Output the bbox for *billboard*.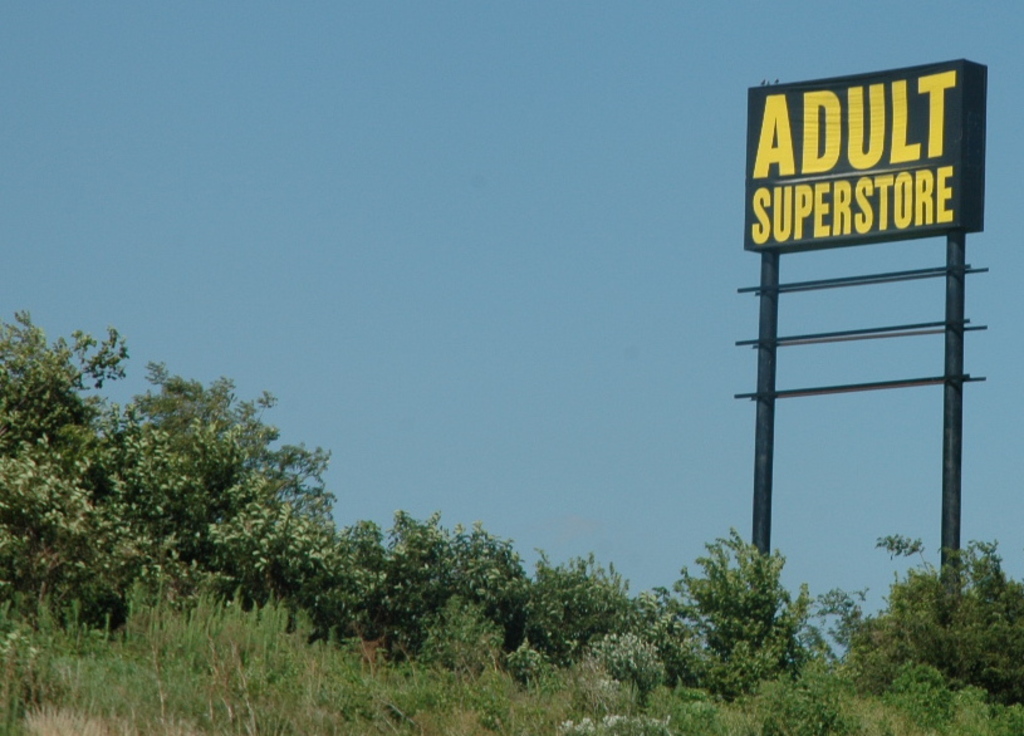
743/55/981/255.
